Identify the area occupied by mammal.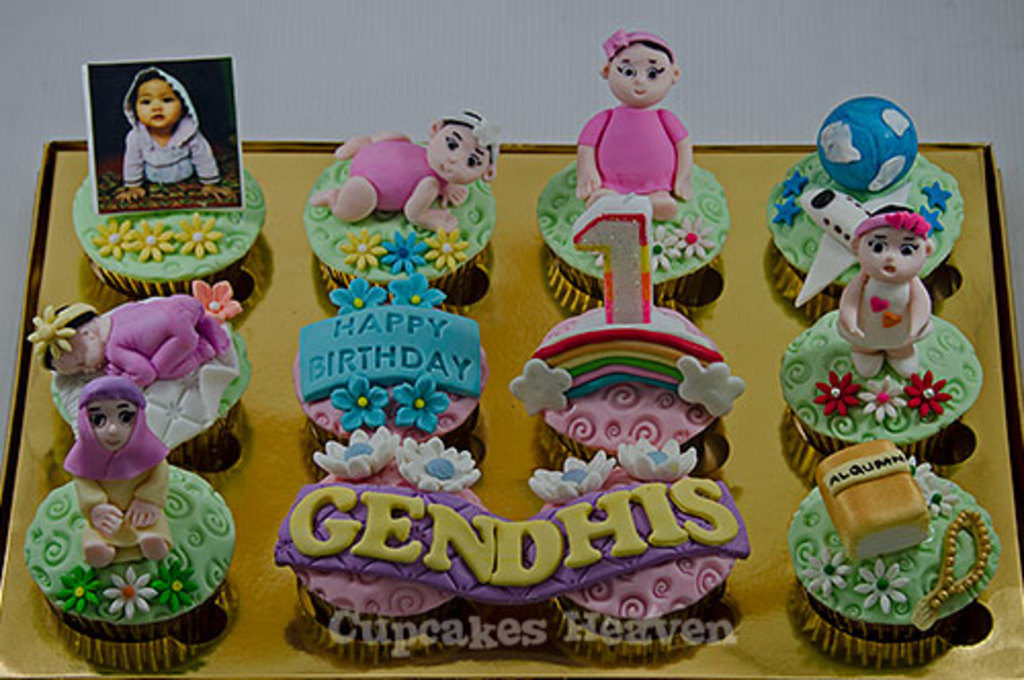
Area: rect(98, 66, 221, 211).
